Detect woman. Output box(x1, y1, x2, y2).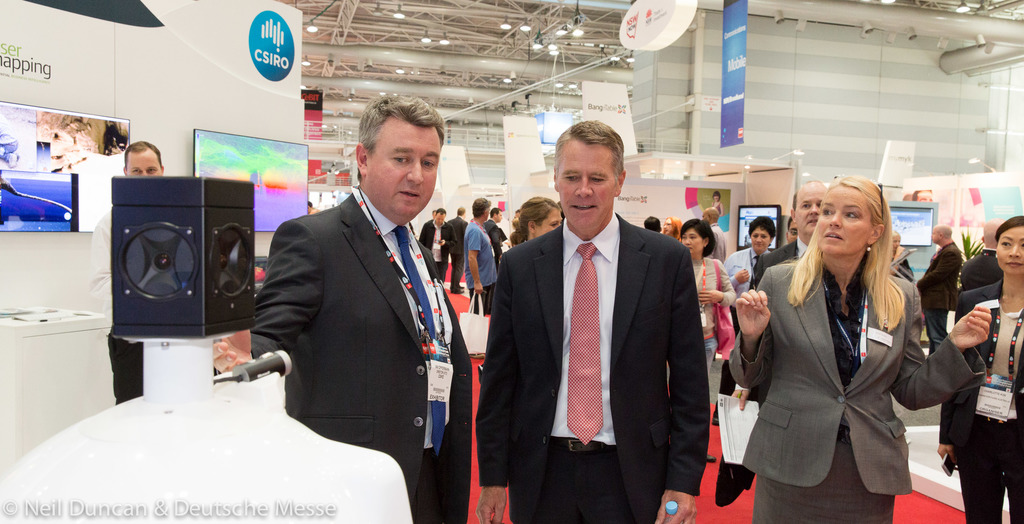
box(712, 217, 776, 423).
